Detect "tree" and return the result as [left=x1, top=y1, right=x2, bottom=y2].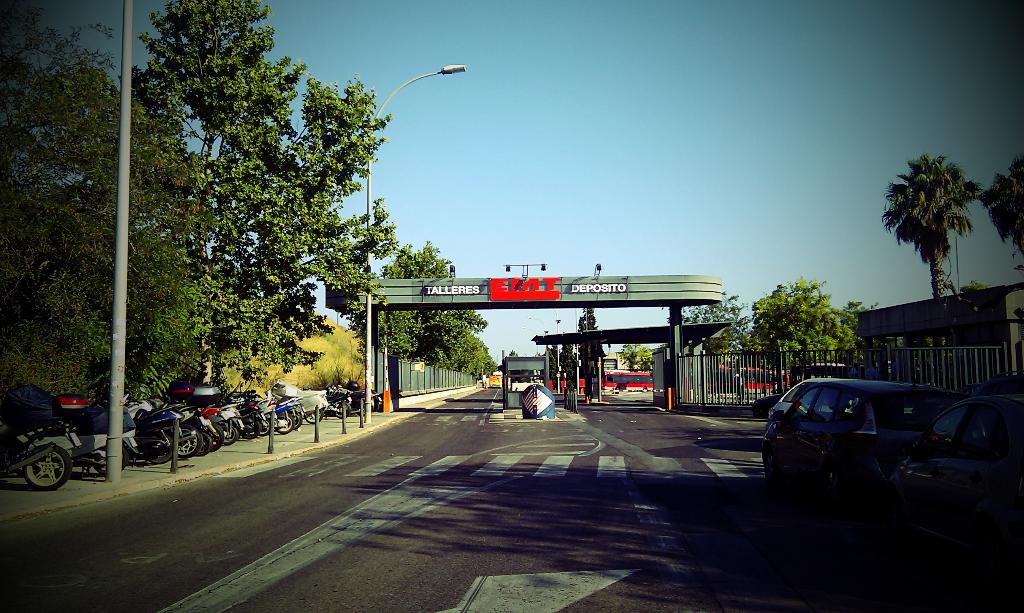
[left=758, top=279, right=869, bottom=360].
